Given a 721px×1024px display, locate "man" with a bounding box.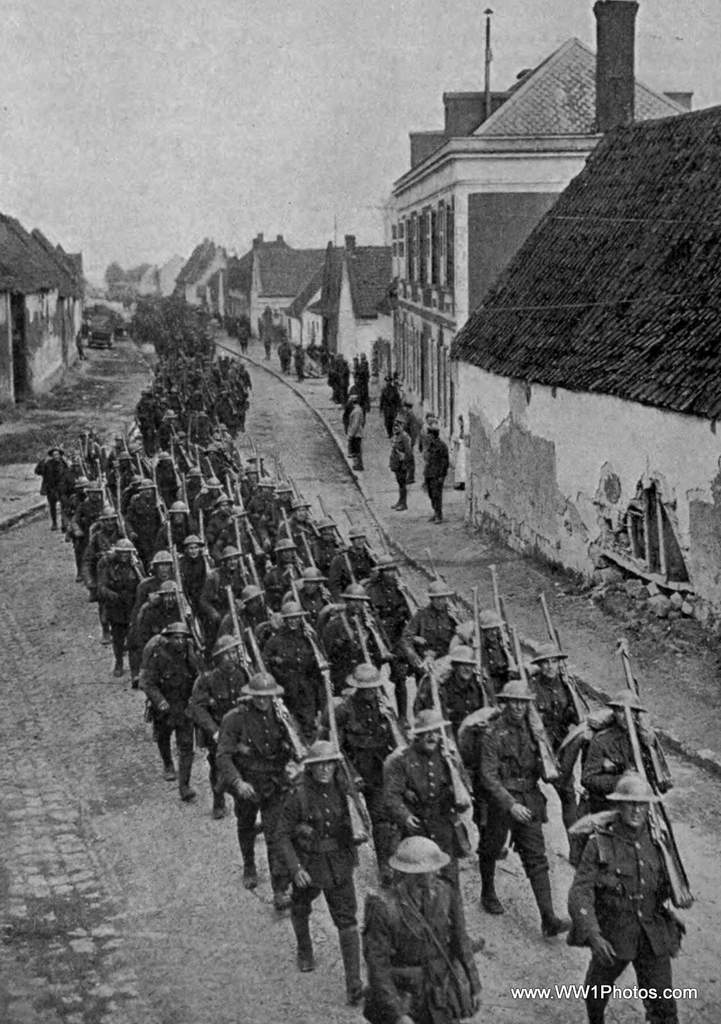
Located: Rect(478, 688, 581, 952).
